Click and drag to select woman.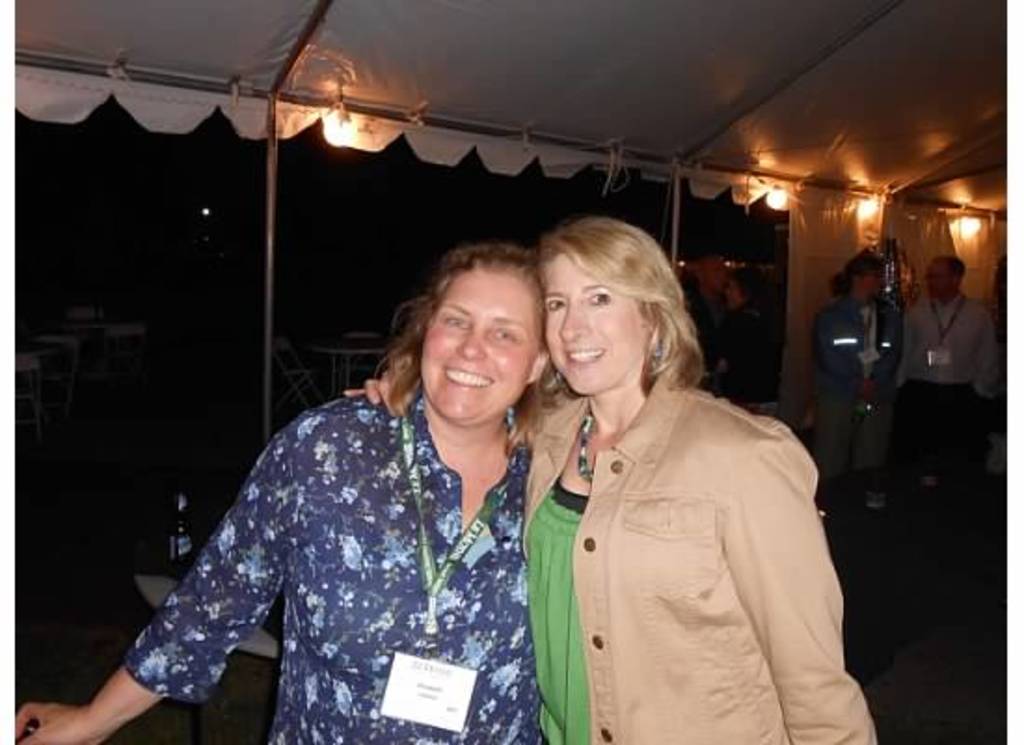
Selection: [x1=343, y1=216, x2=881, y2=743].
